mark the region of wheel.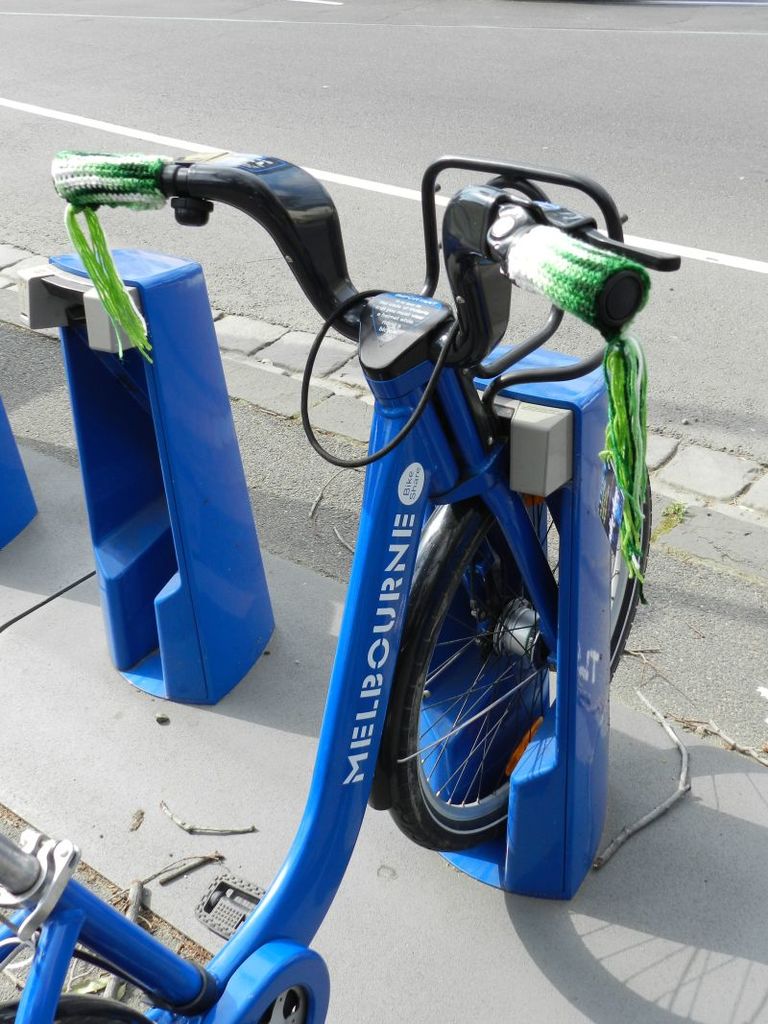
Region: [380,385,657,864].
